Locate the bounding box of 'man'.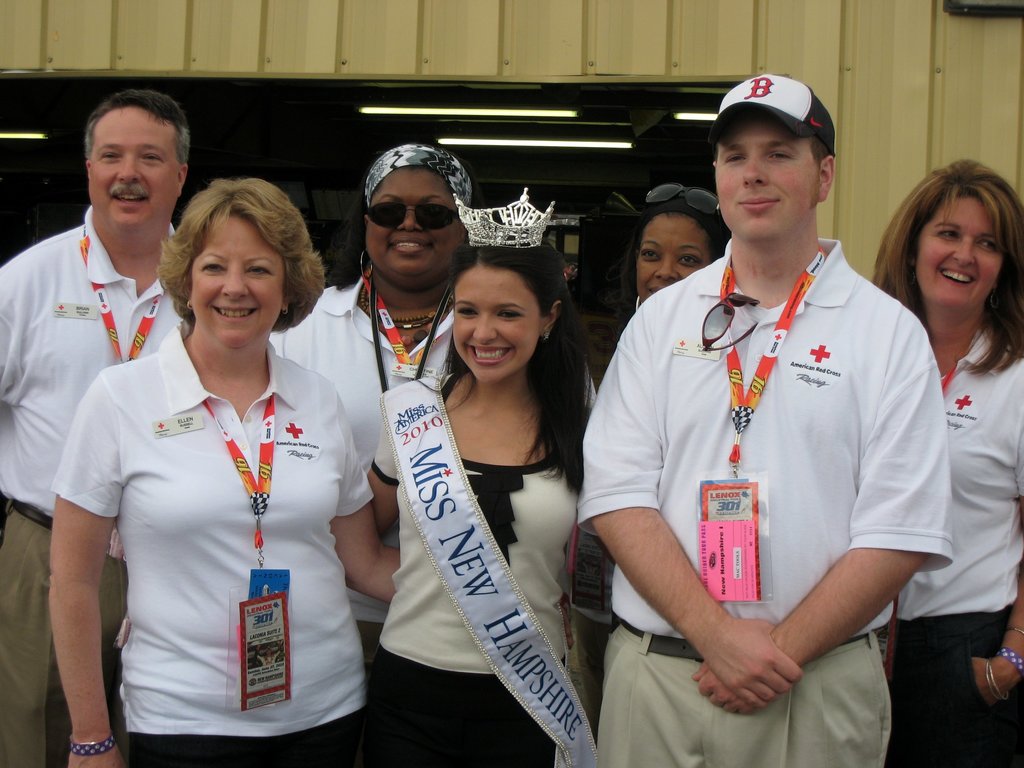
Bounding box: (556, 60, 960, 767).
